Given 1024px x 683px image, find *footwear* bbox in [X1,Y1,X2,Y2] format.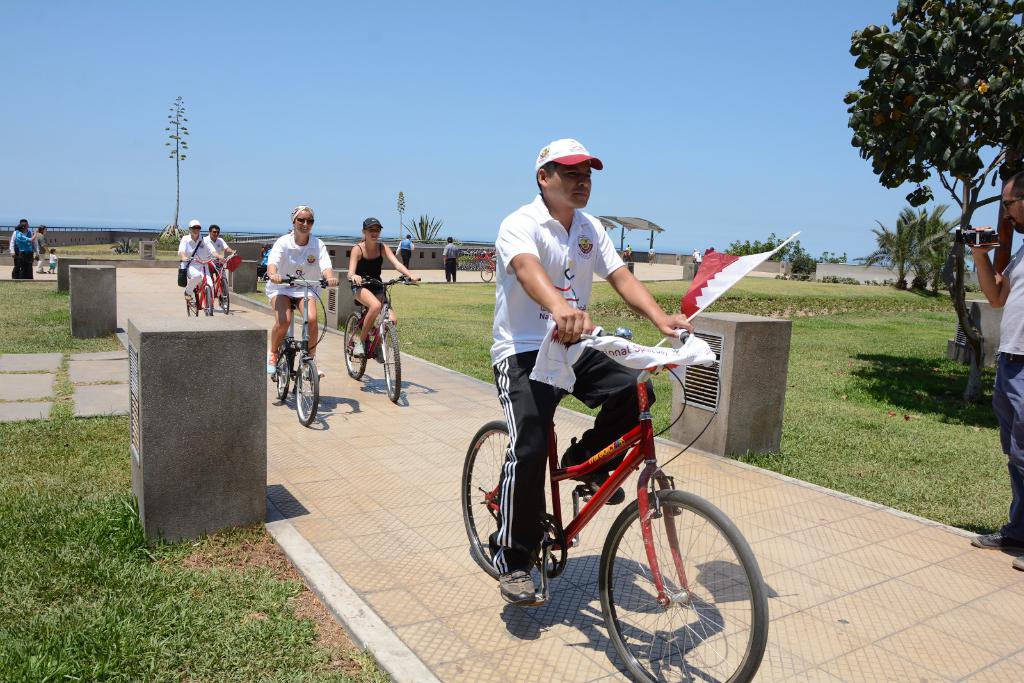
[266,348,280,374].
